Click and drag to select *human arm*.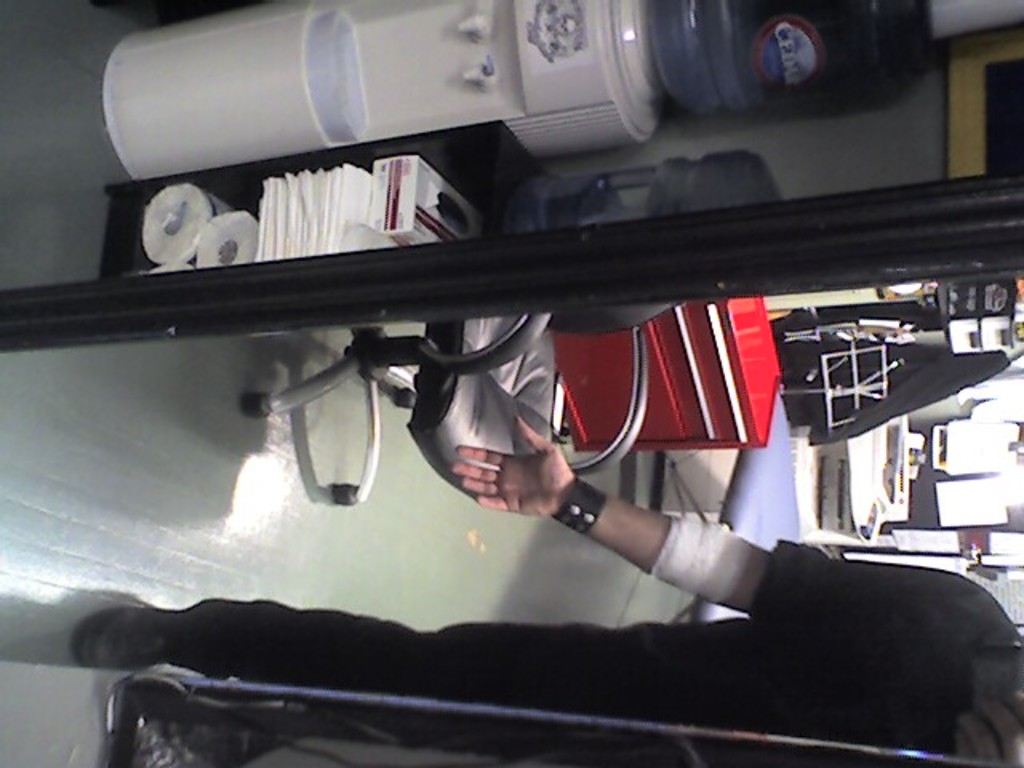
Selection: x1=458, y1=419, x2=986, y2=610.
